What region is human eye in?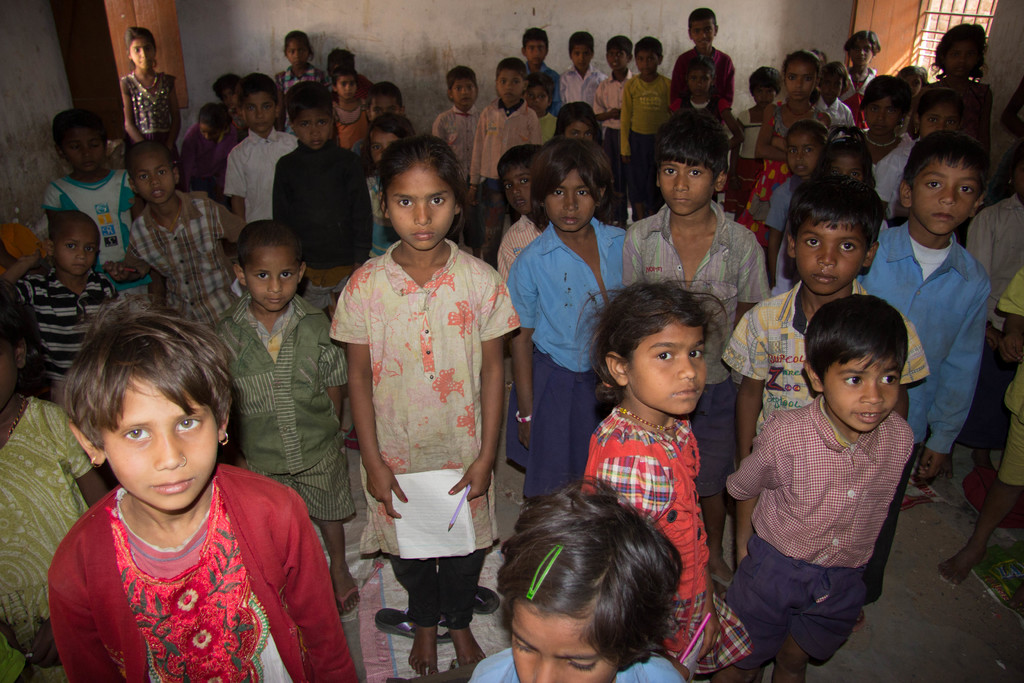
BBox(513, 79, 520, 83).
